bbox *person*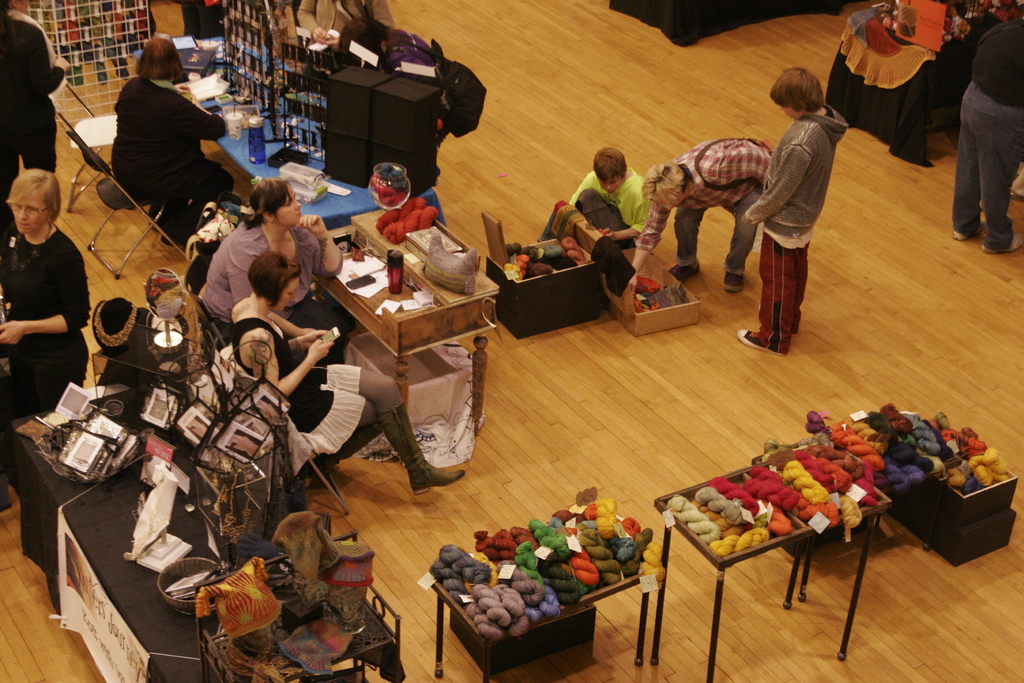
detection(568, 148, 647, 252)
